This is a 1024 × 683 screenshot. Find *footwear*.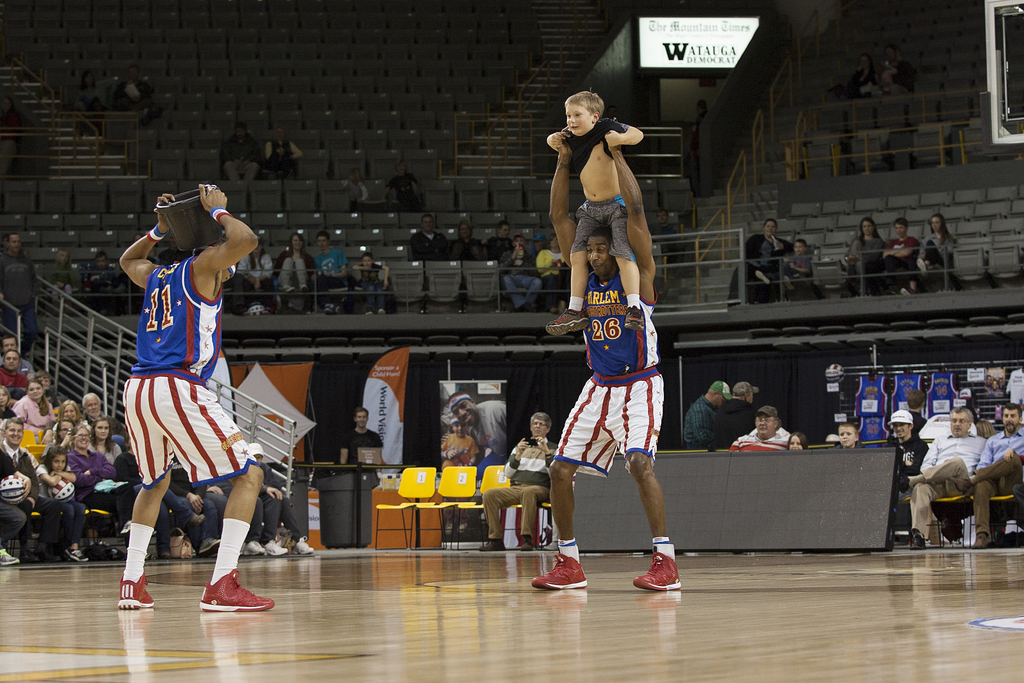
Bounding box: rect(532, 554, 600, 588).
